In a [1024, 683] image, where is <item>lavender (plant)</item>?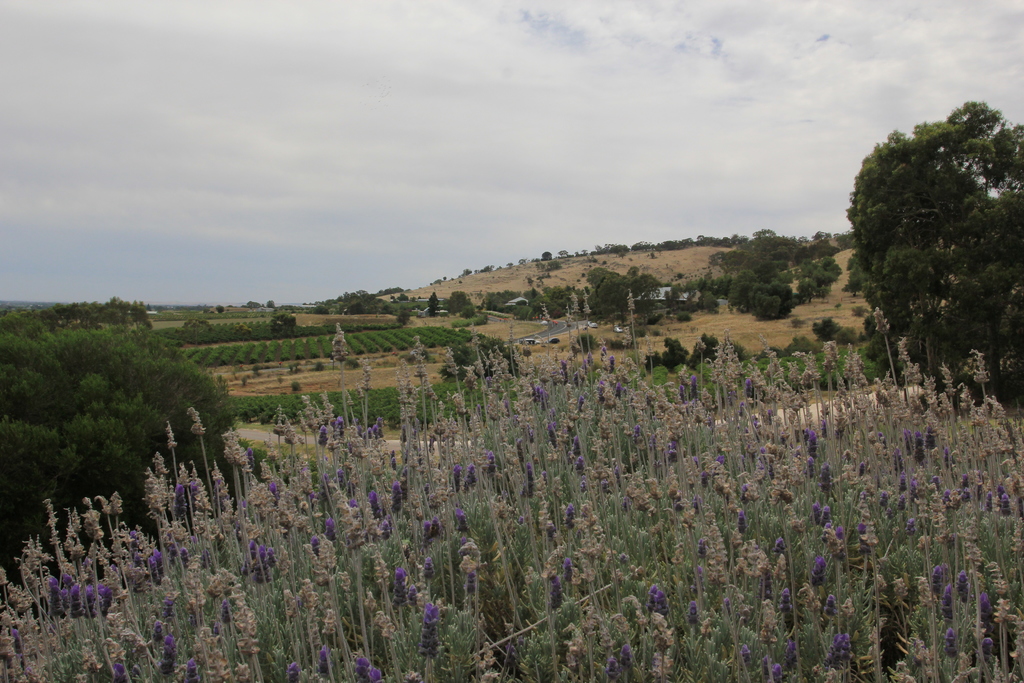
[x1=579, y1=457, x2=585, y2=476].
